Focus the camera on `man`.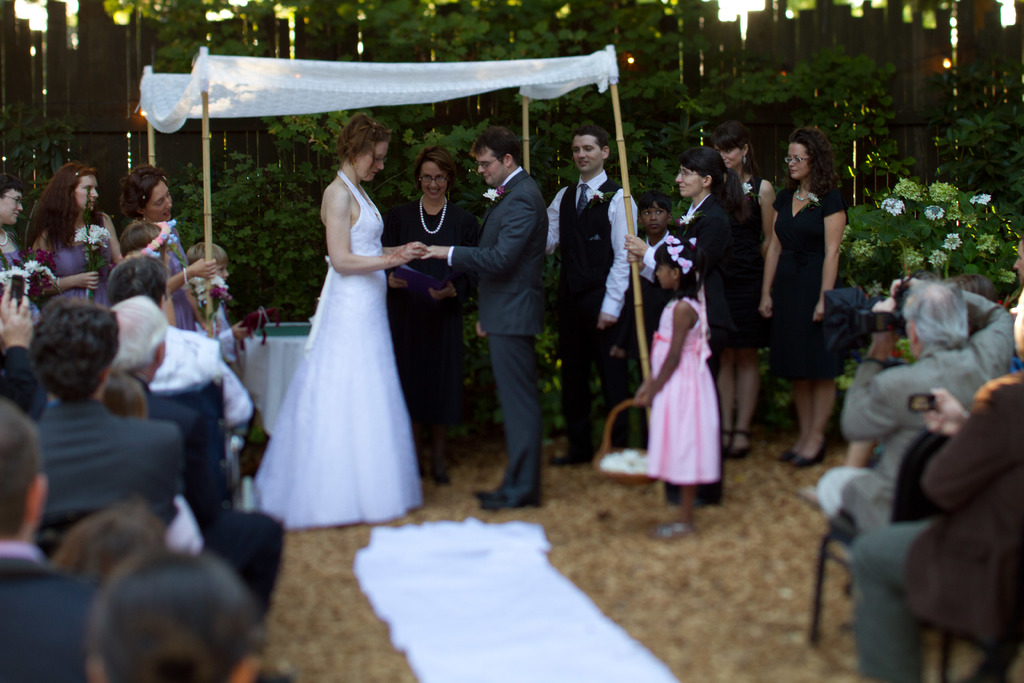
Focus region: <bbox>0, 387, 94, 682</bbox>.
